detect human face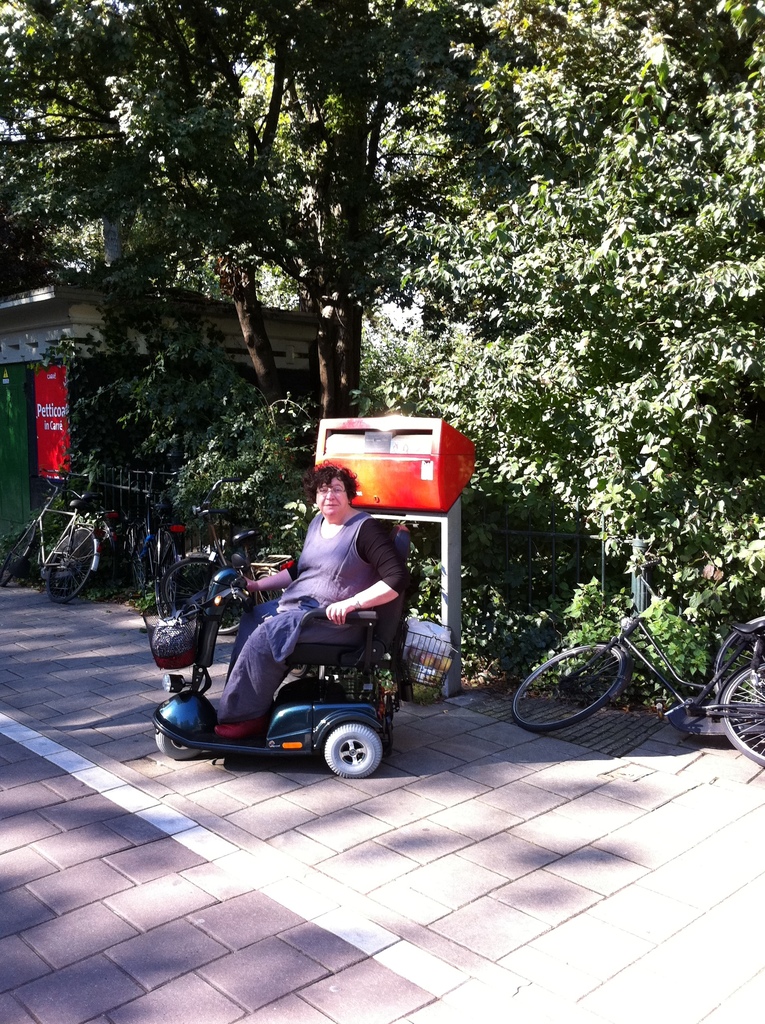
[x1=320, y1=476, x2=350, y2=516]
